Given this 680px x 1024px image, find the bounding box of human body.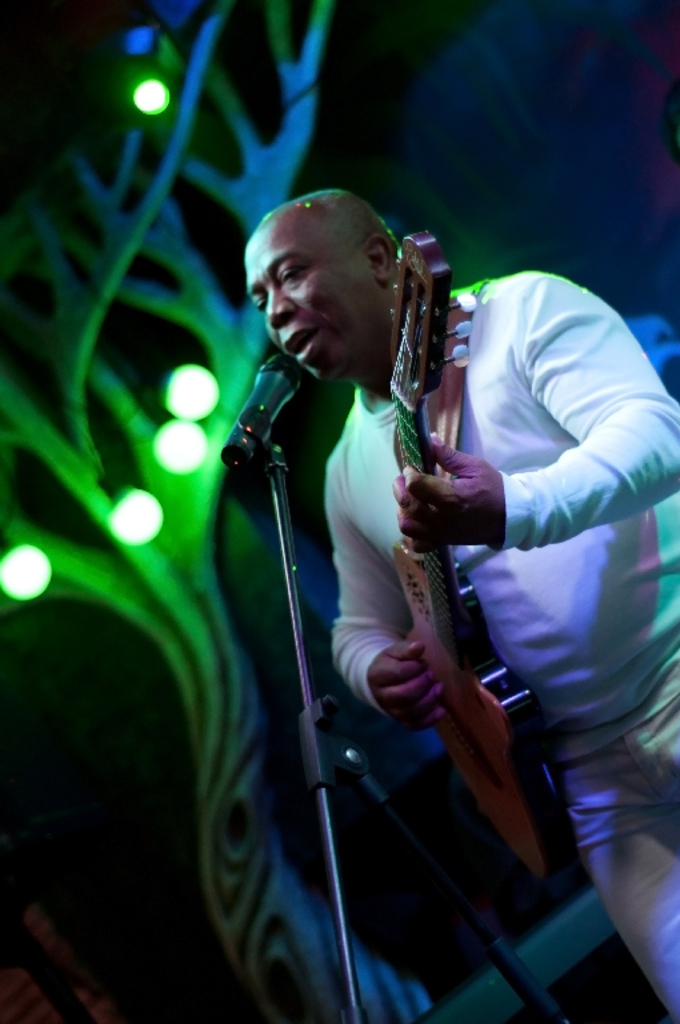
(239, 185, 679, 1023).
